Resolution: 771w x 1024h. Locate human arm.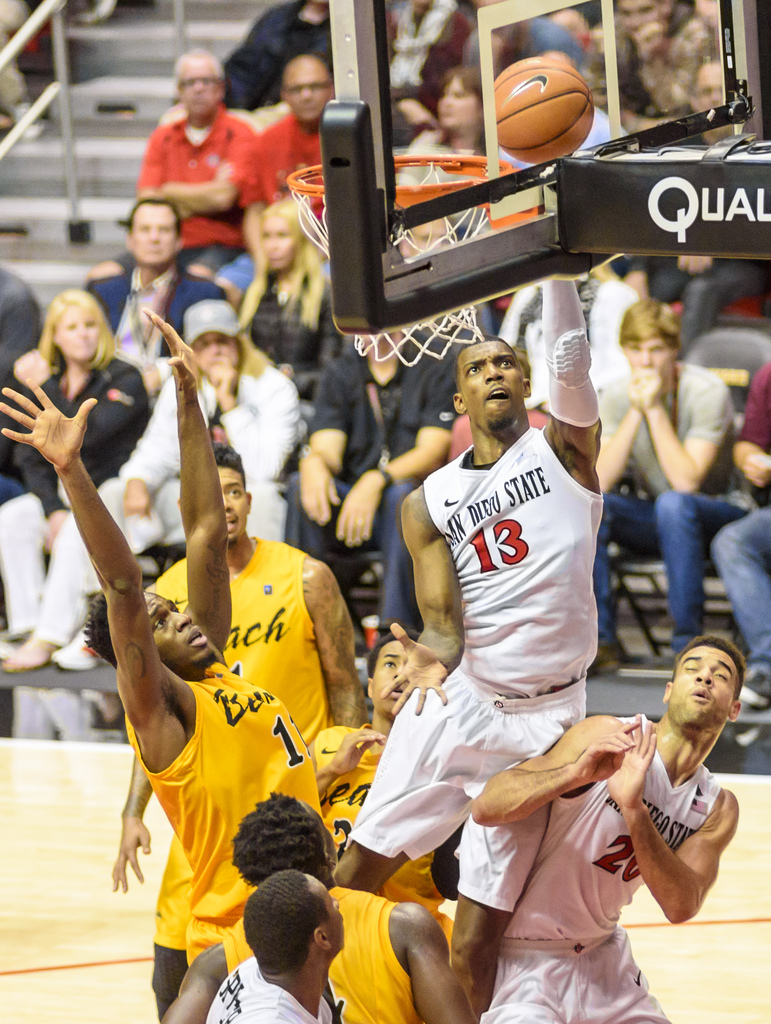
<box>154,116,259,220</box>.
